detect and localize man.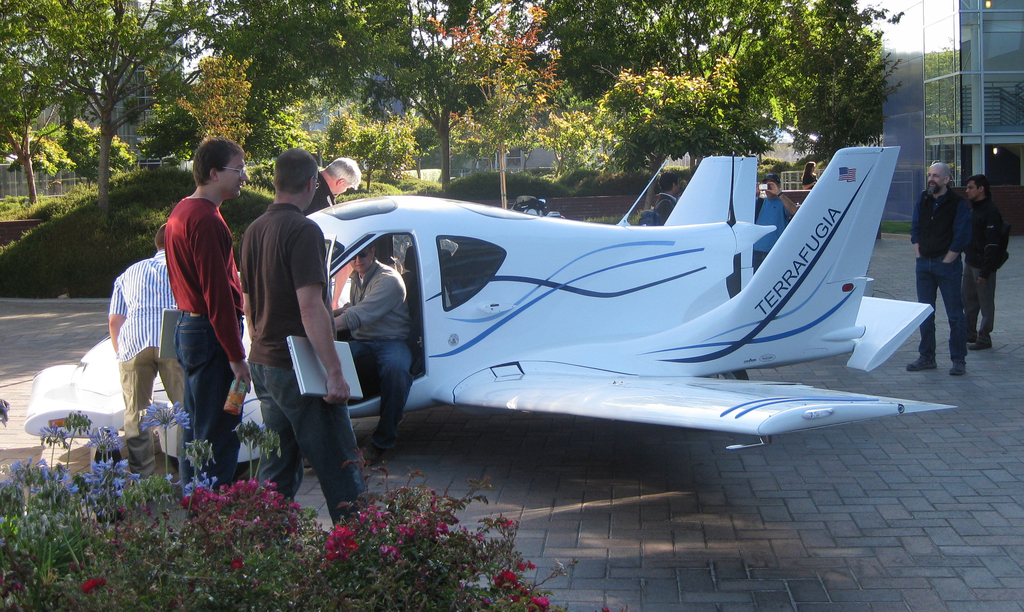
Localized at 244, 149, 370, 525.
